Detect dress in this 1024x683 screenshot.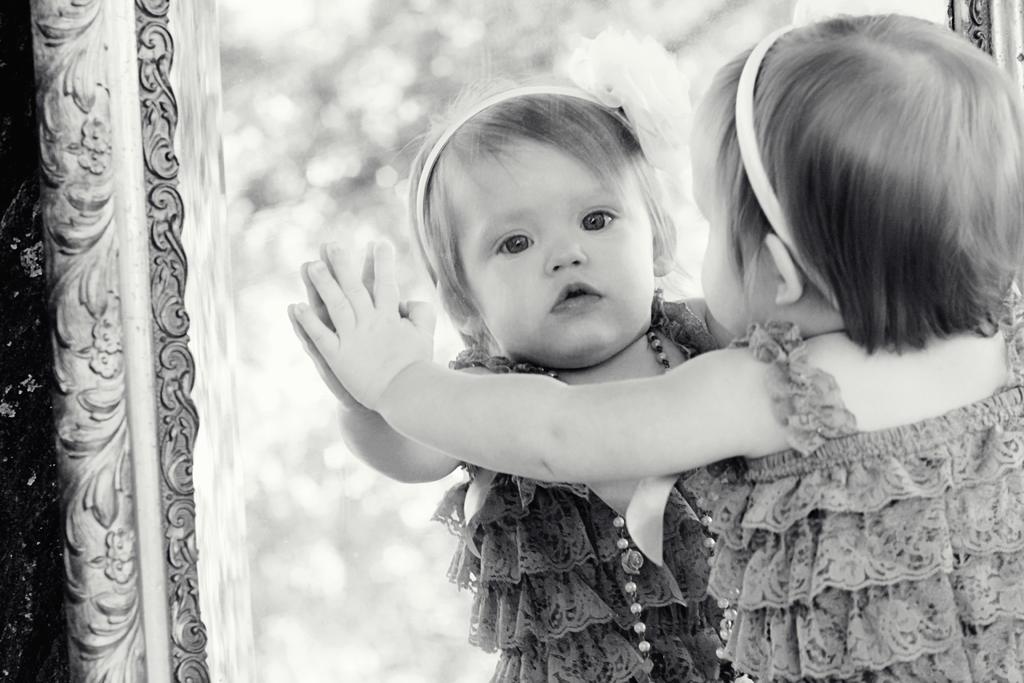
Detection: pyautogui.locateOnScreen(696, 319, 1023, 682).
